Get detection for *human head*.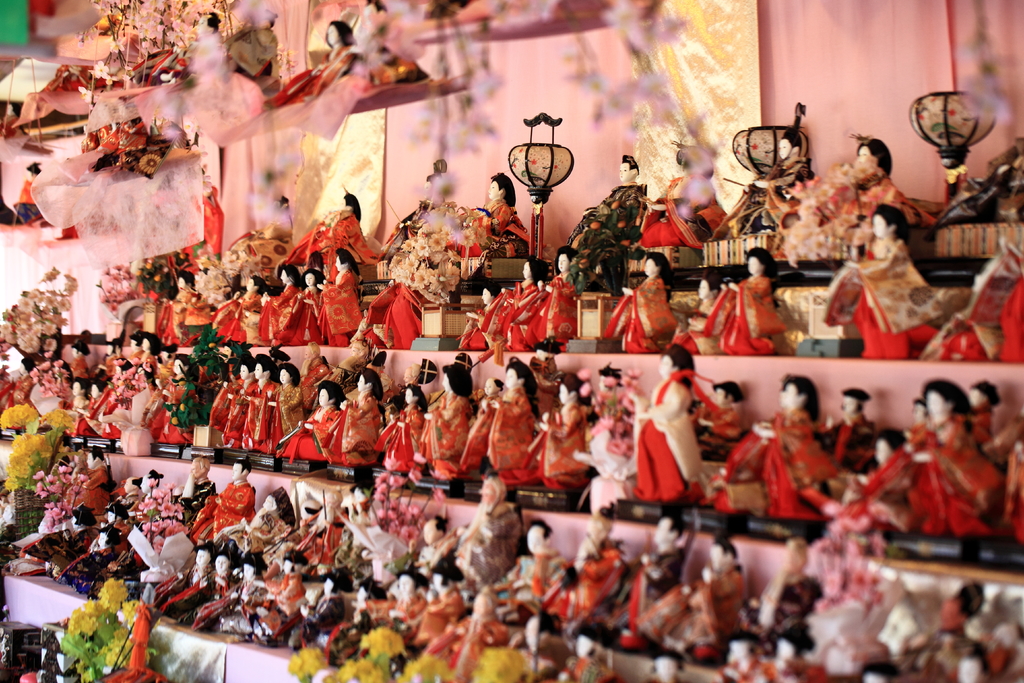
Detection: [x1=777, y1=126, x2=801, y2=159].
